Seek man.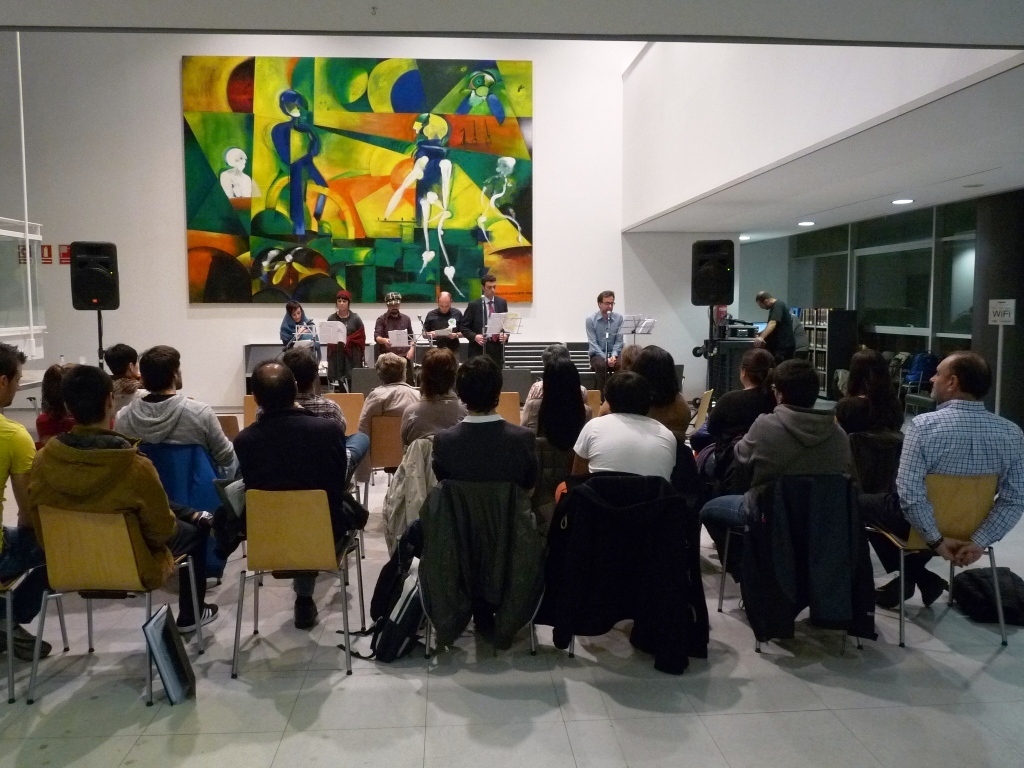
(left=748, top=286, right=794, bottom=360).
